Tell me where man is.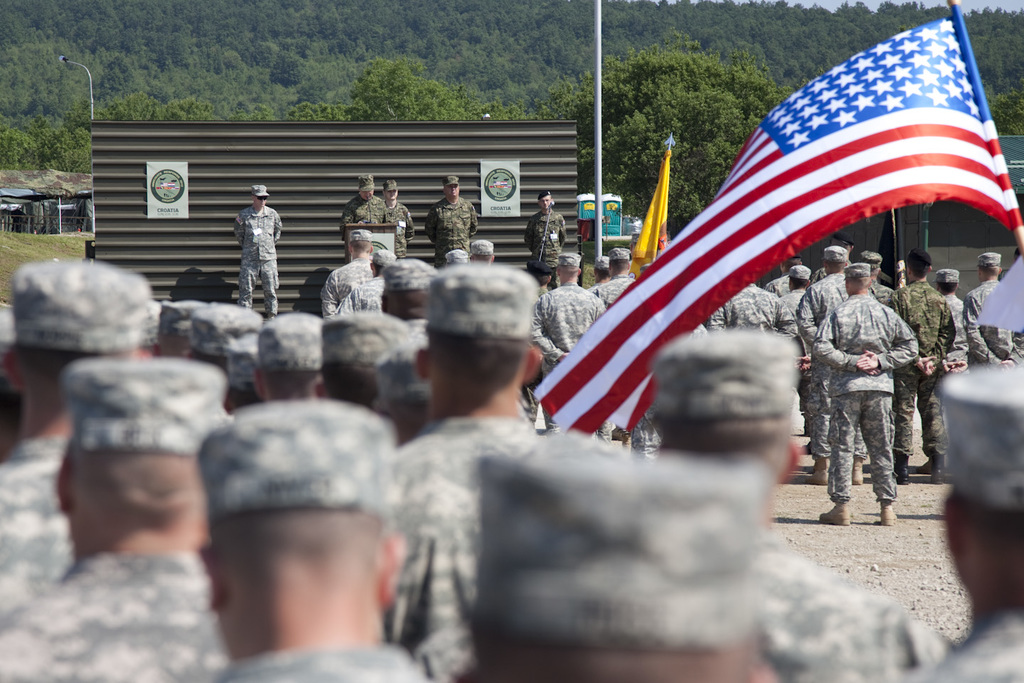
man is at [380,261,543,648].
